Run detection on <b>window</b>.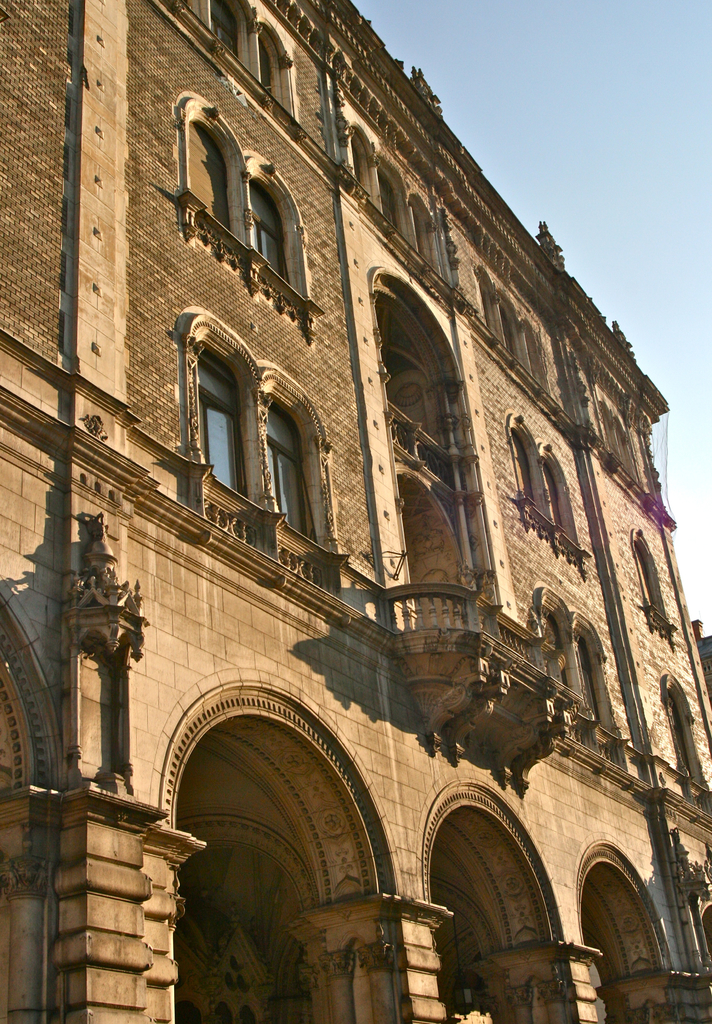
Result: [left=182, top=131, right=241, bottom=232].
